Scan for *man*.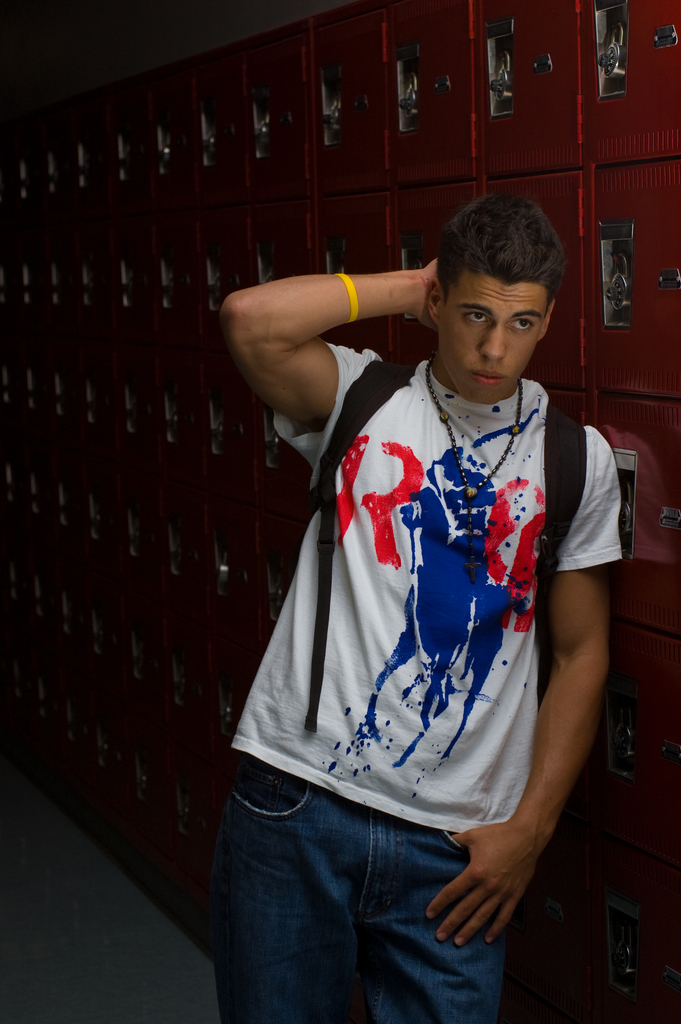
Scan result: rect(211, 186, 631, 1023).
